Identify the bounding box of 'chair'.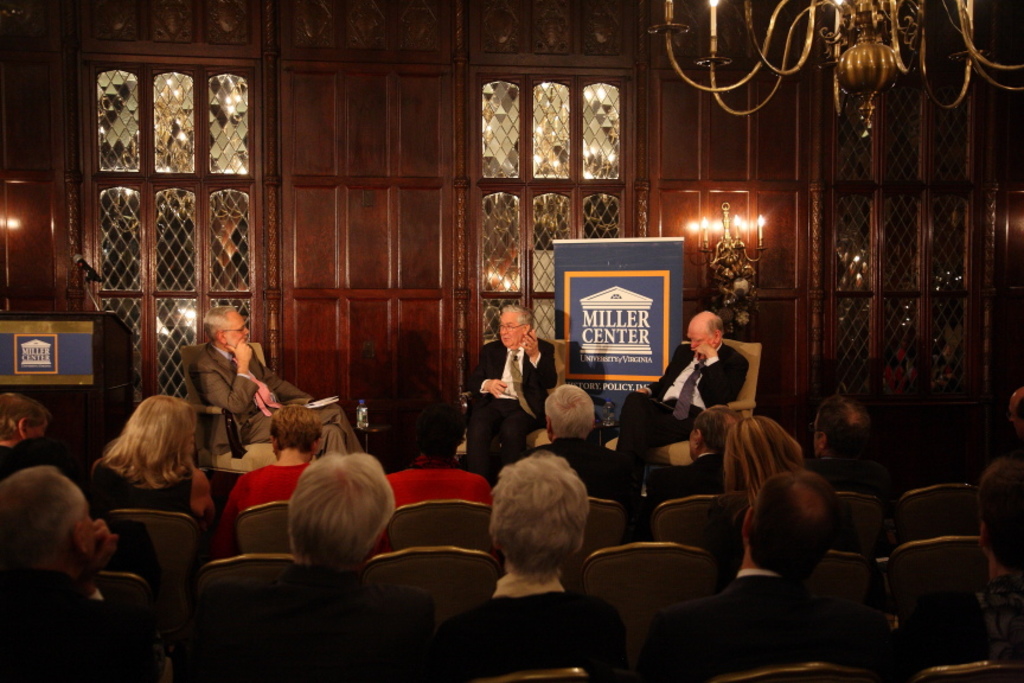
<box>175,338,312,470</box>.
